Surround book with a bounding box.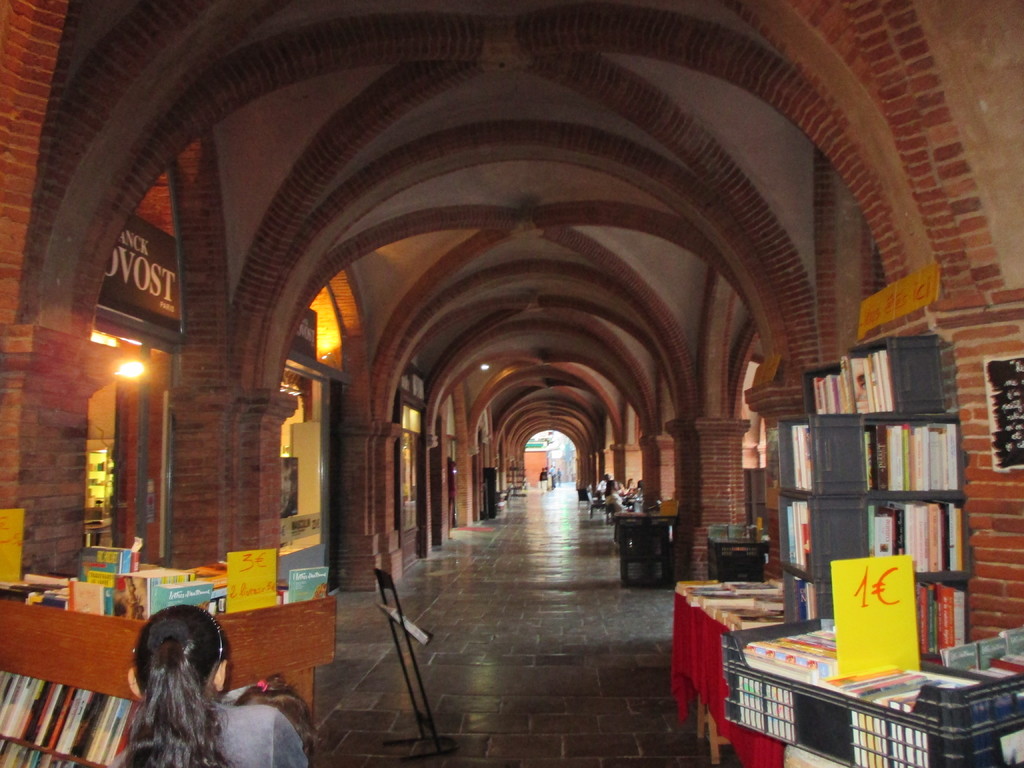
[left=863, top=422, right=883, bottom=491].
